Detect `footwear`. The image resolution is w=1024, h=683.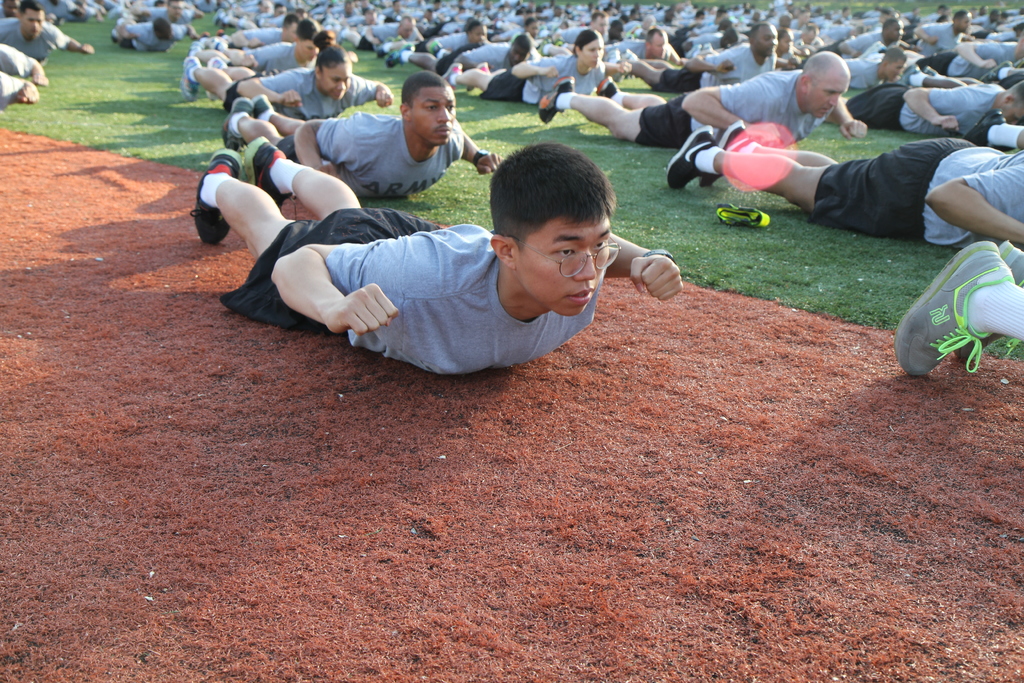
(left=178, top=55, right=202, bottom=103).
